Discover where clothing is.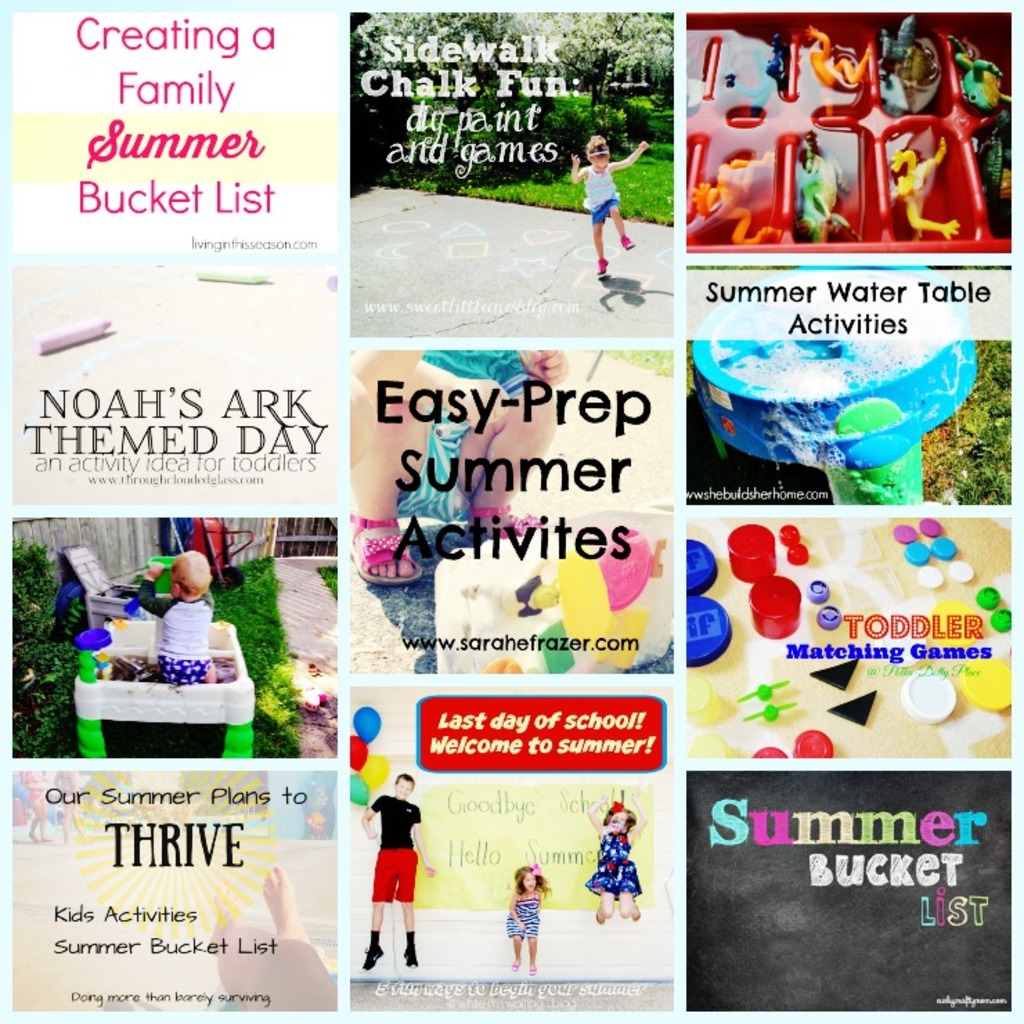
Discovered at (368,797,422,905).
